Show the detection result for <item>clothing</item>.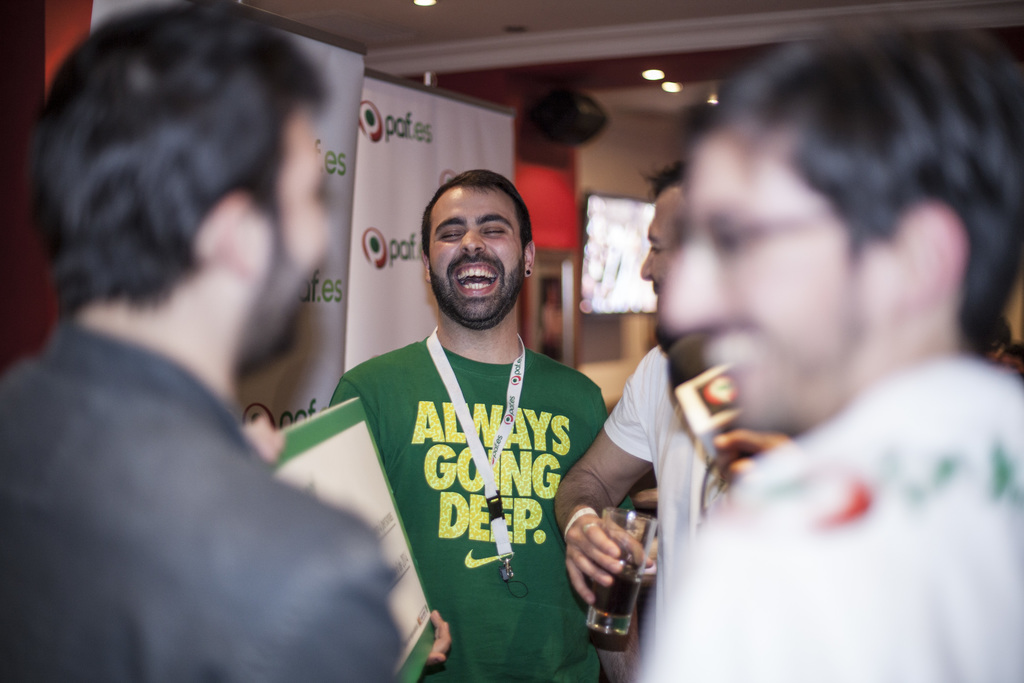
left=602, top=346, right=714, bottom=682.
